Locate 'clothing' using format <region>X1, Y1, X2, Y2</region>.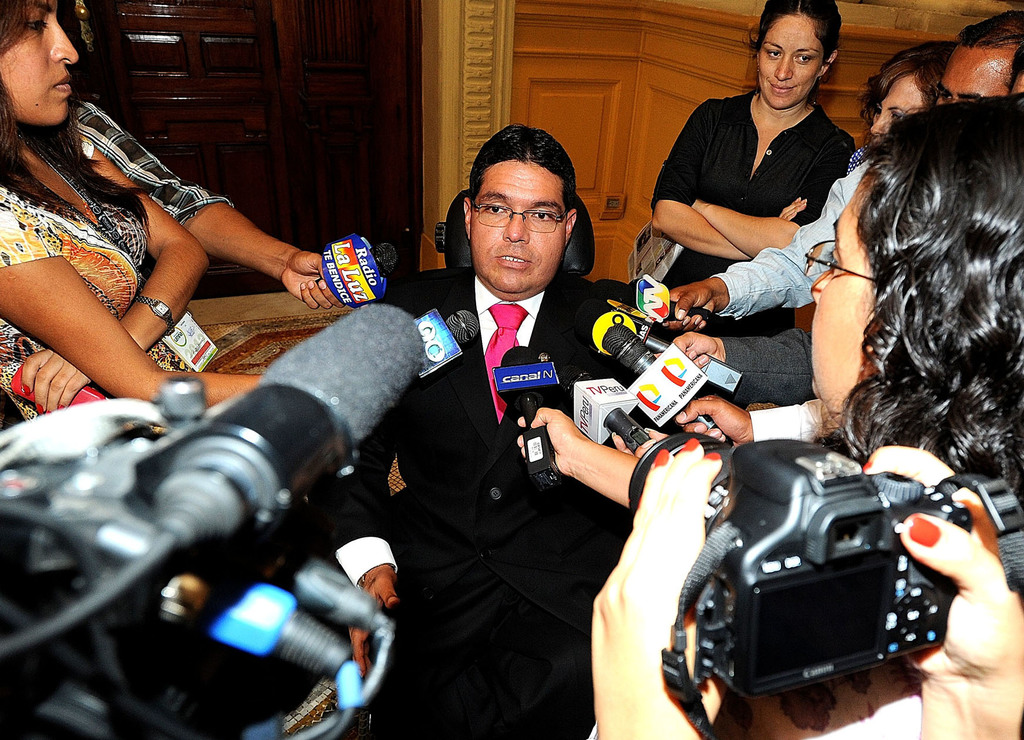
<region>648, 83, 860, 324</region>.
